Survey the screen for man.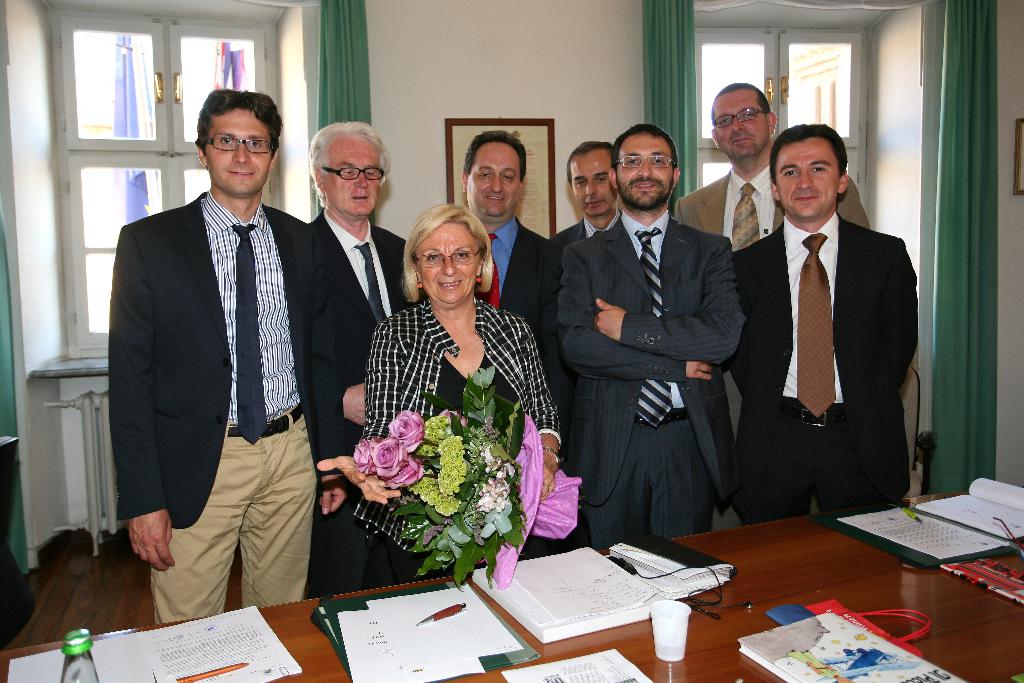
Survey found: pyautogui.locateOnScreen(282, 122, 445, 609).
